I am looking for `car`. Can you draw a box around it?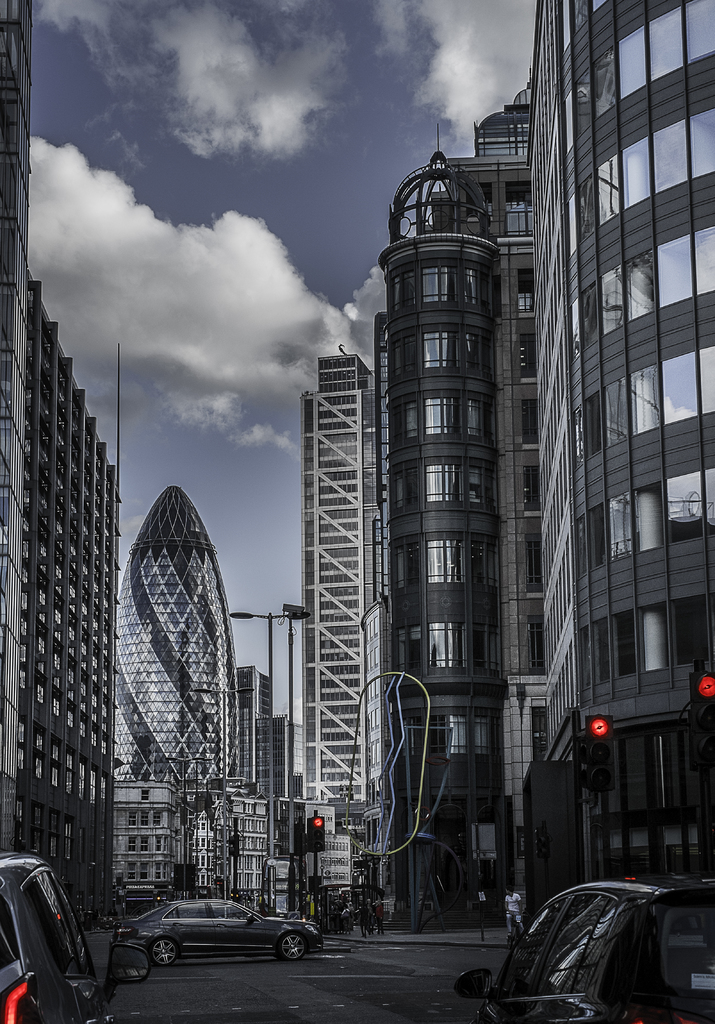
Sure, the bounding box is <box>103,901,334,966</box>.
